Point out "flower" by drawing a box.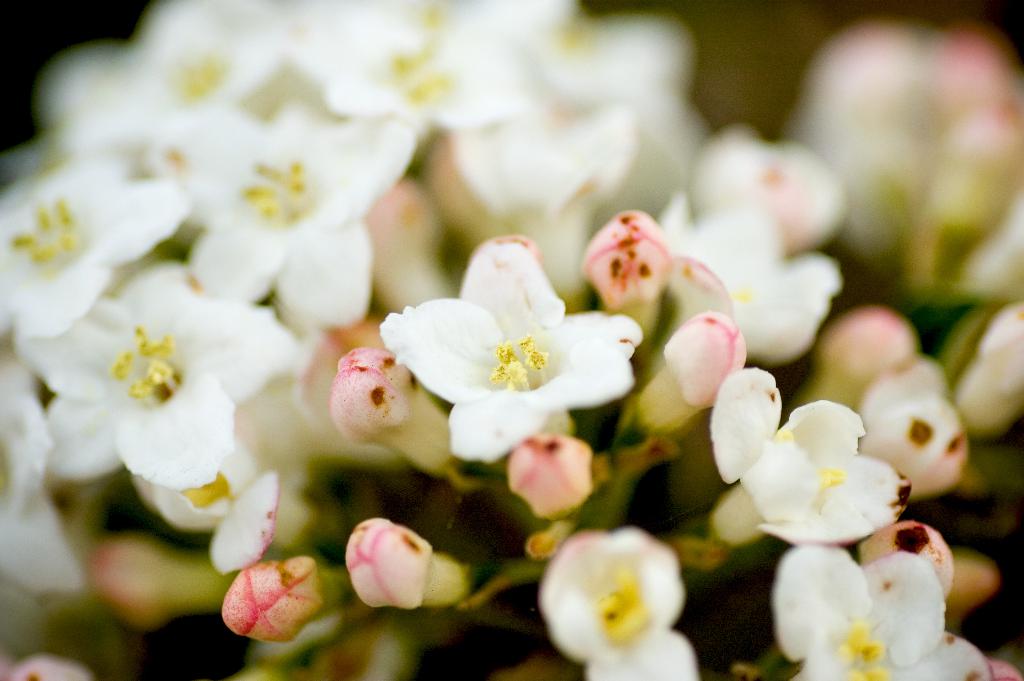
bbox=(343, 516, 474, 609).
